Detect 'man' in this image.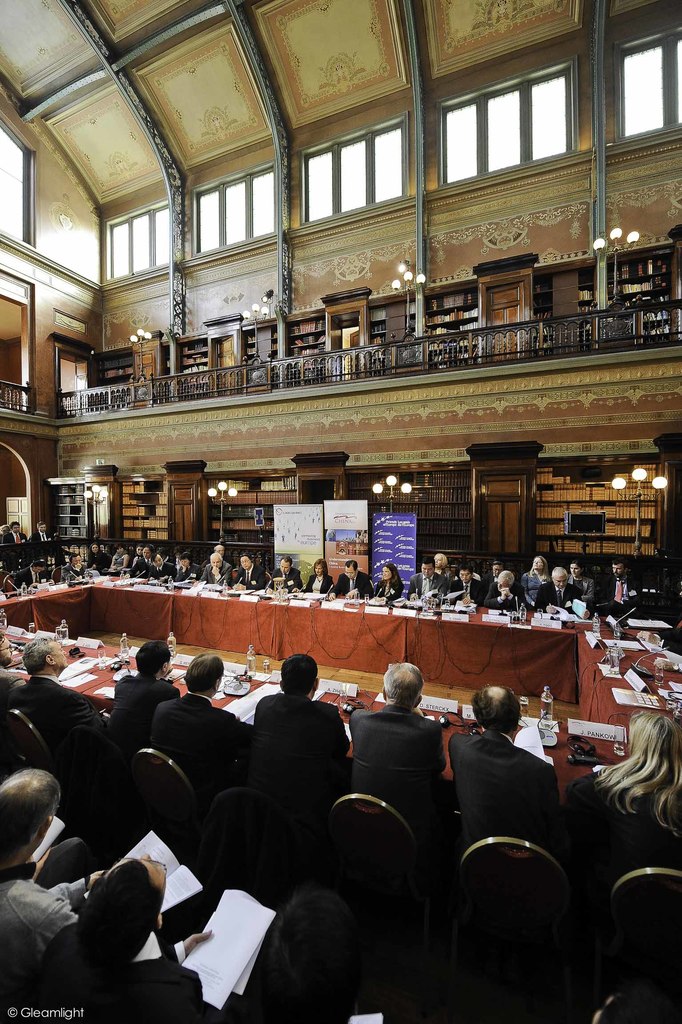
Detection: crop(586, 557, 644, 620).
